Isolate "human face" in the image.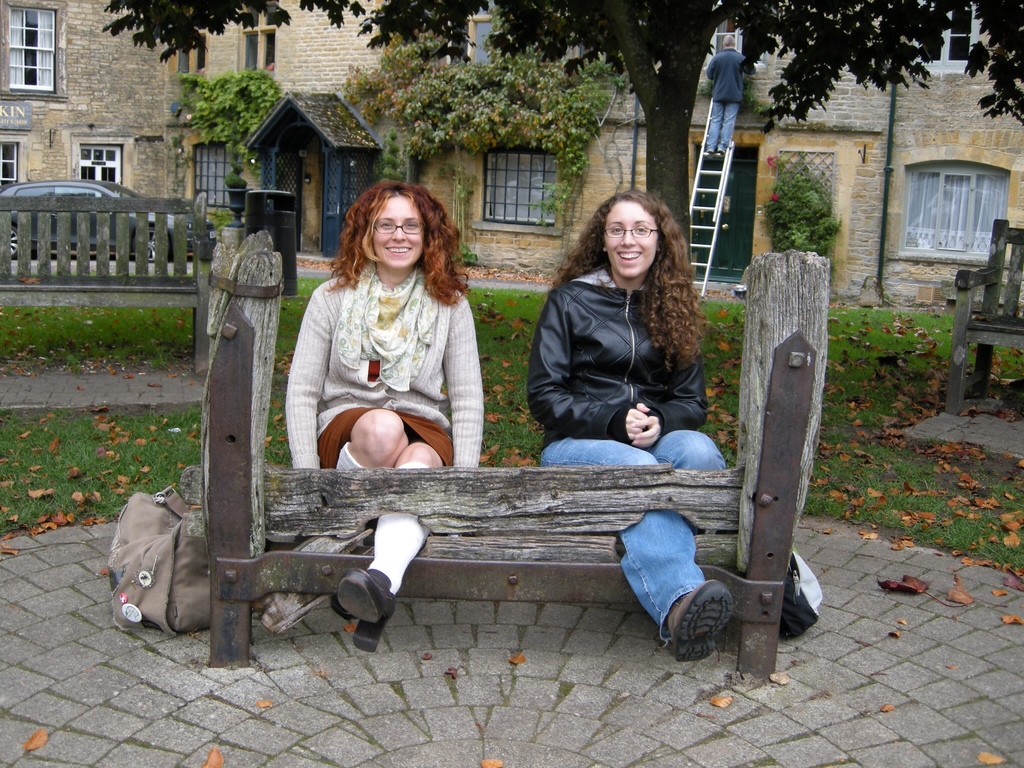
Isolated region: 602 198 659 283.
